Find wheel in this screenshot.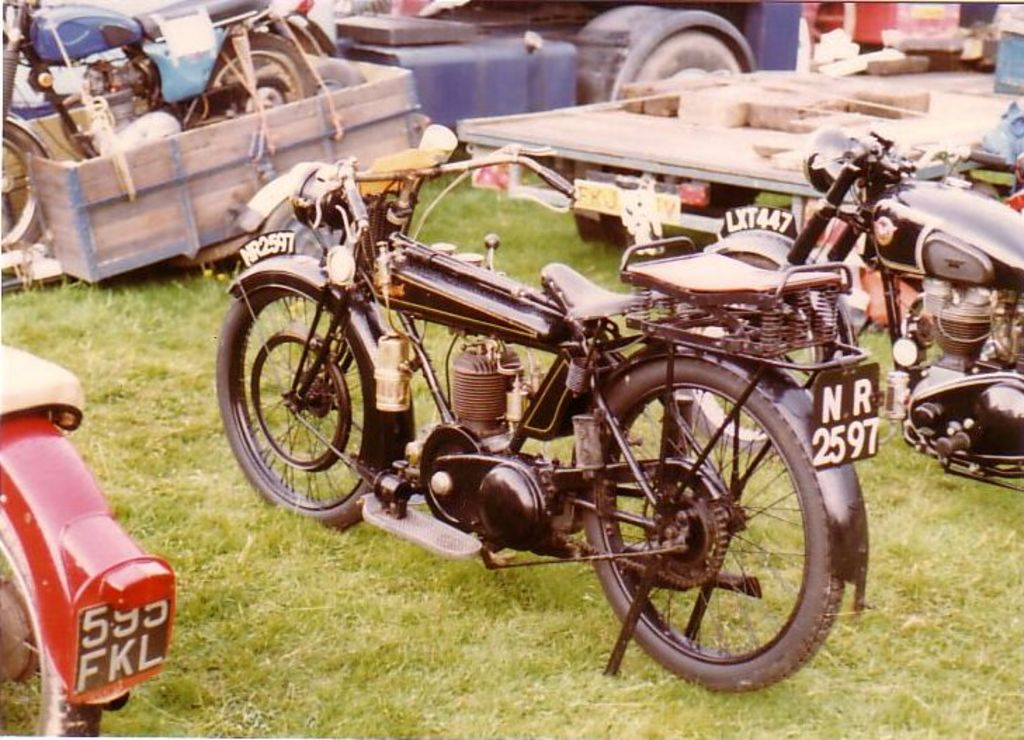
The bounding box for wheel is bbox(0, 121, 45, 257).
